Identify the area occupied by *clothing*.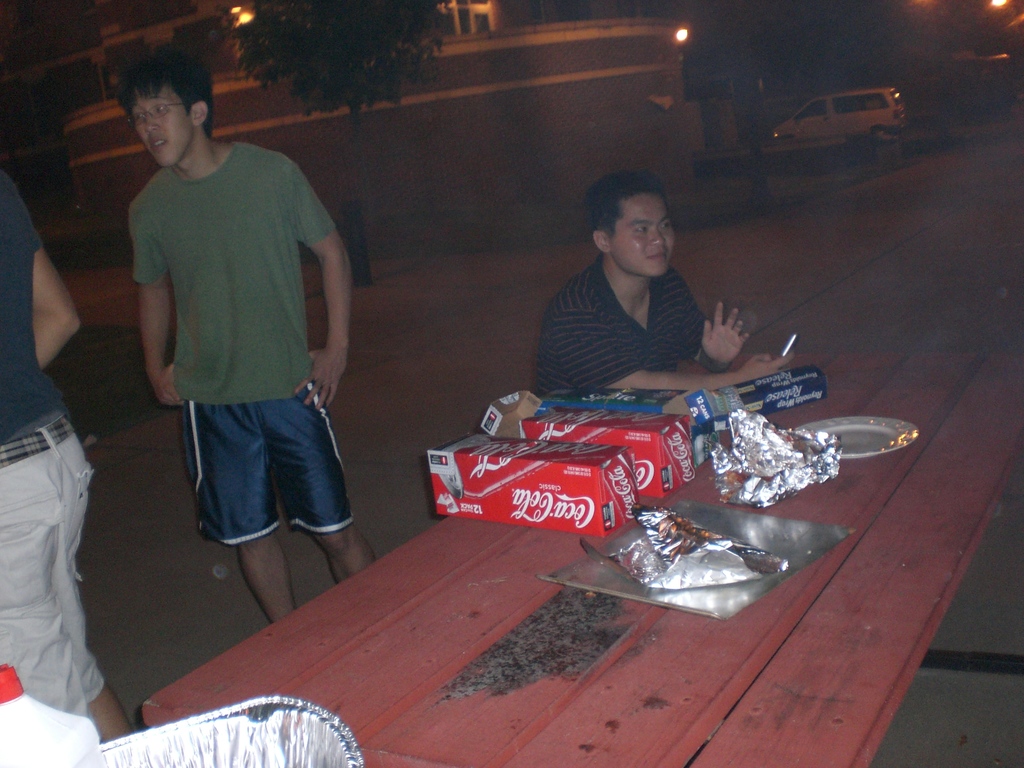
Area: {"left": 120, "top": 92, "right": 338, "bottom": 543}.
